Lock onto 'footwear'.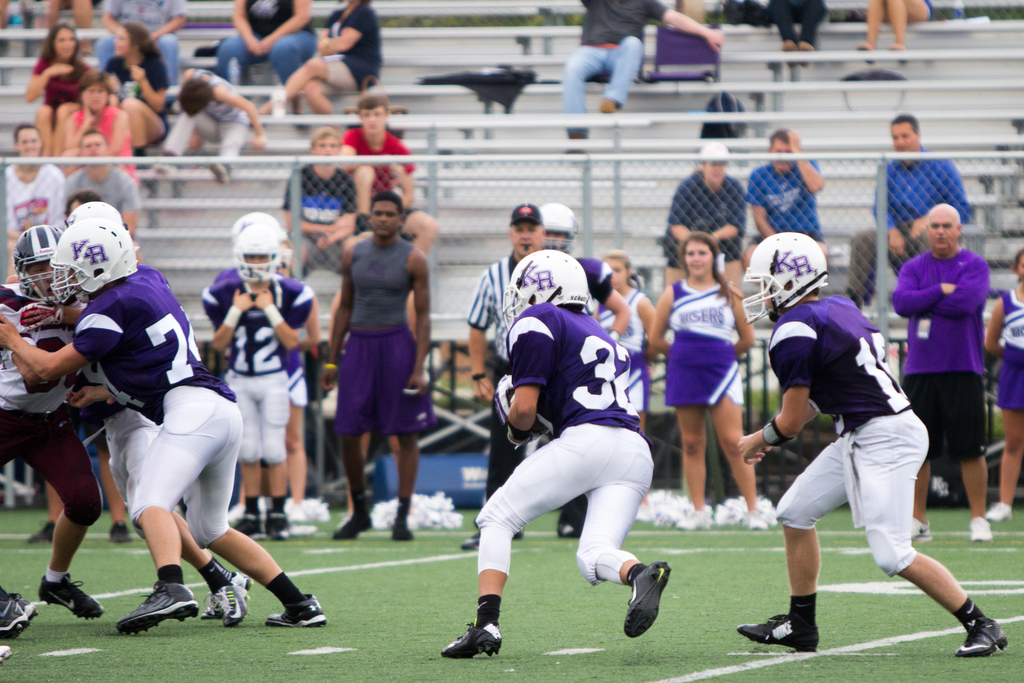
Locked: <box>108,523,130,545</box>.
